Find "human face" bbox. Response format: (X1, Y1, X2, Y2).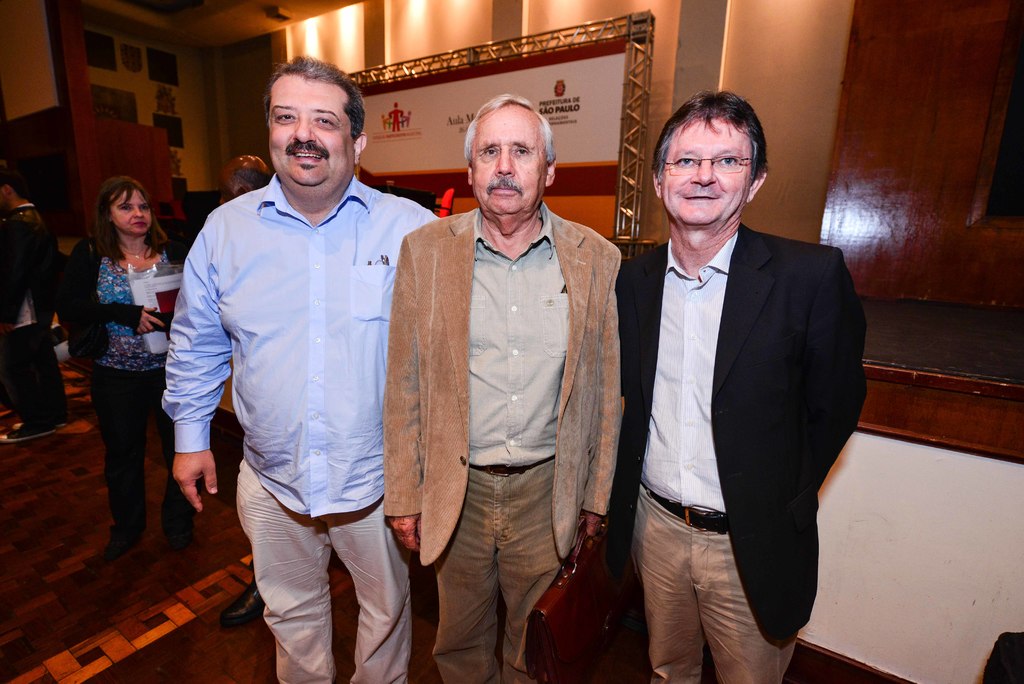
(109, 189, 155, 235).
